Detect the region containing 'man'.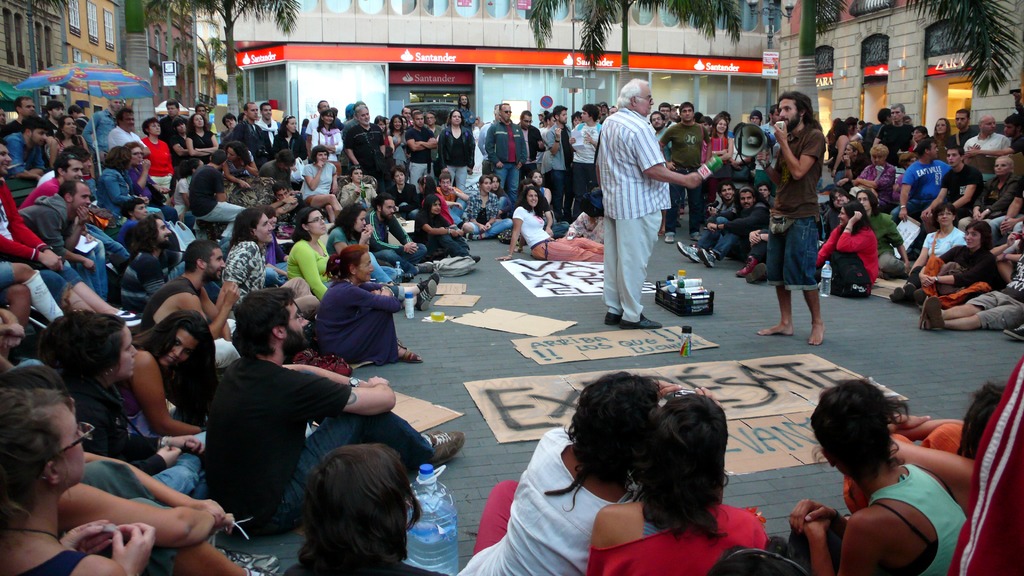
left=131, top=212, right=185, bottom=298.
